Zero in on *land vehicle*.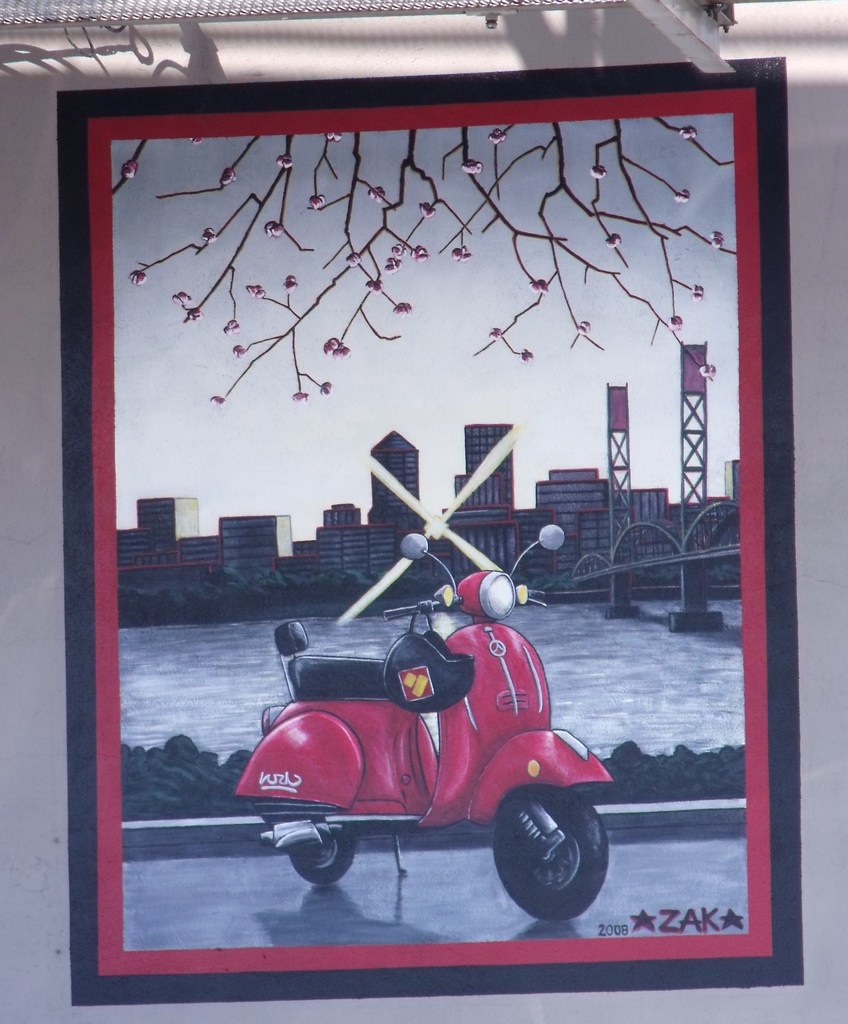
Zeroed in: 225:549:611:937.
